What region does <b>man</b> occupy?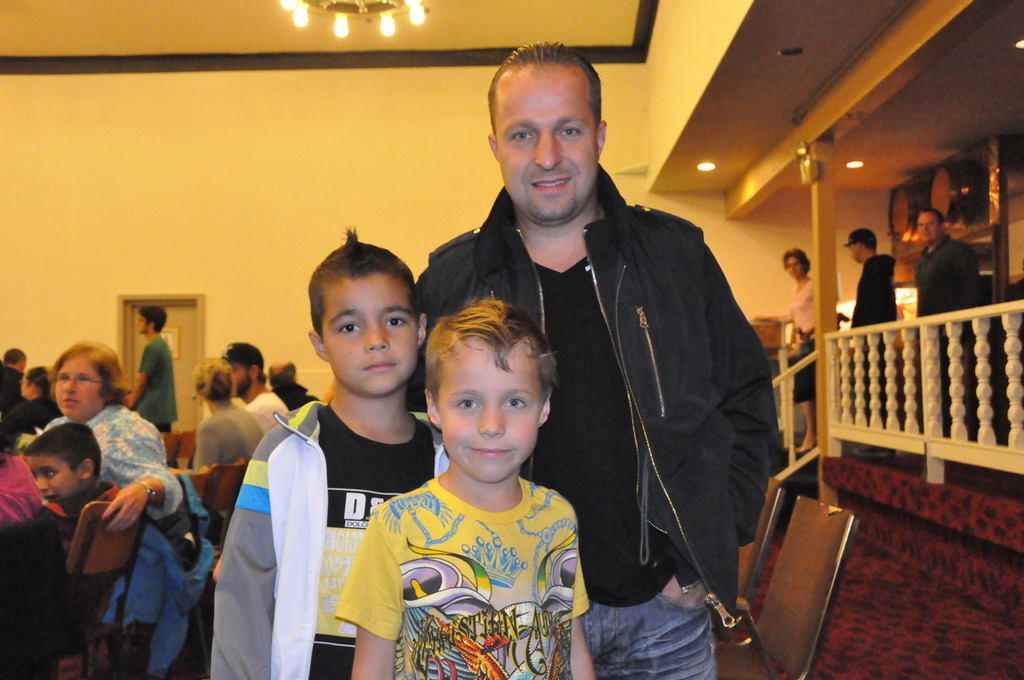
x1=222 y1=336 x2=292 y2=436.
